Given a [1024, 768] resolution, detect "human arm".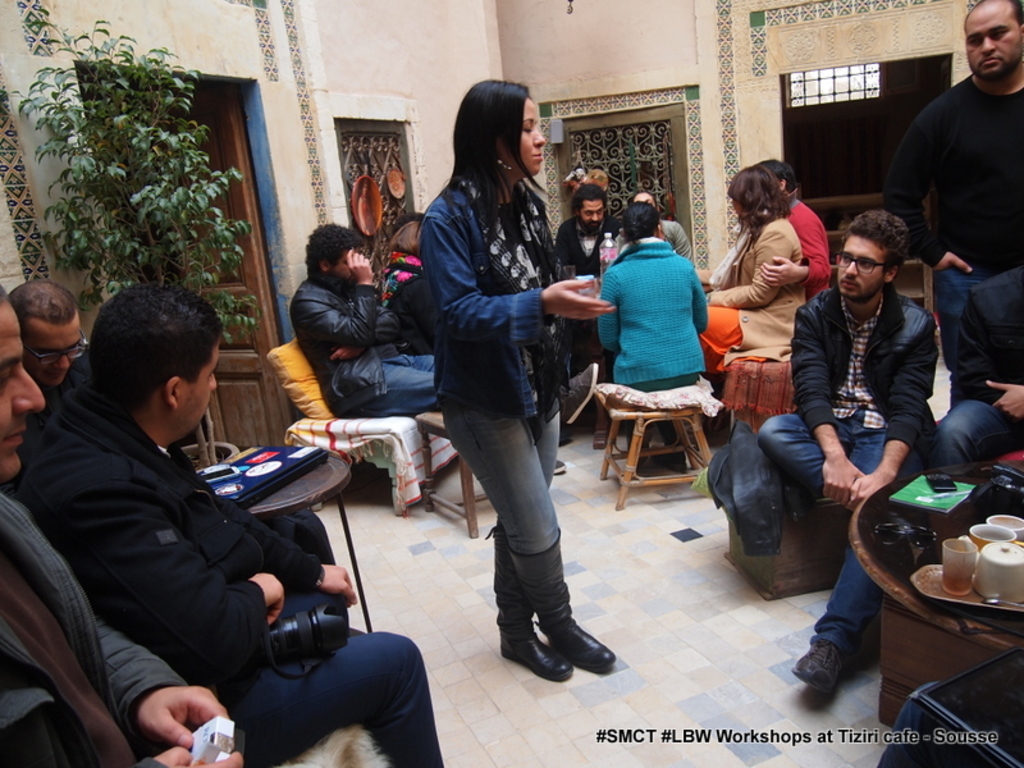
<box>305,239,381,358</box>.
